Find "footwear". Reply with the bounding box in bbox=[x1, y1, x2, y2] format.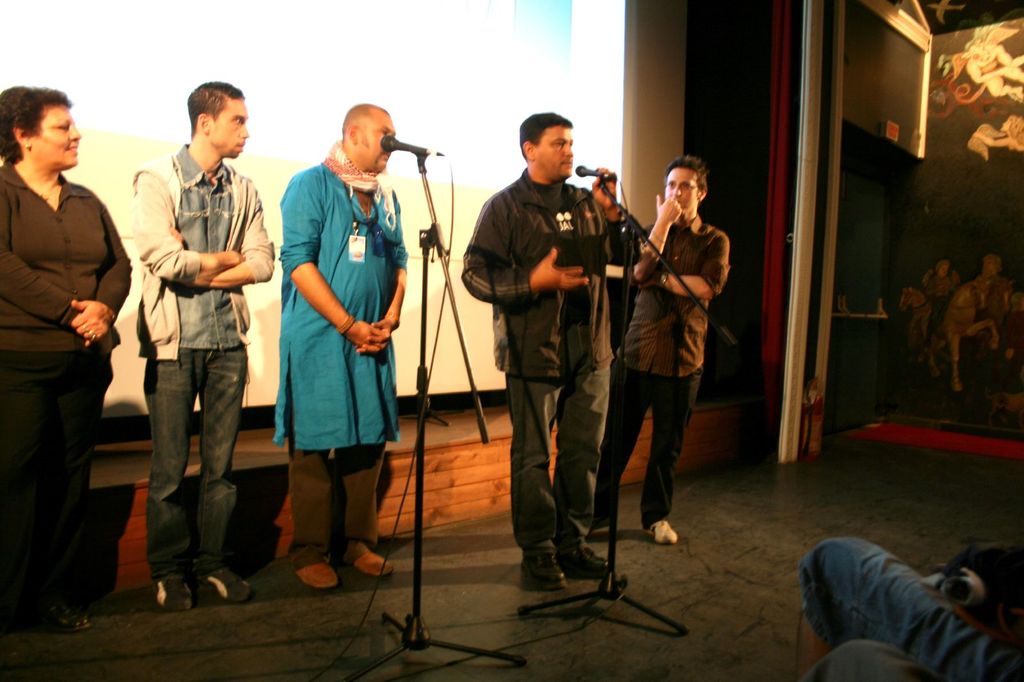
bbox=[582, 516, 618, 542].
